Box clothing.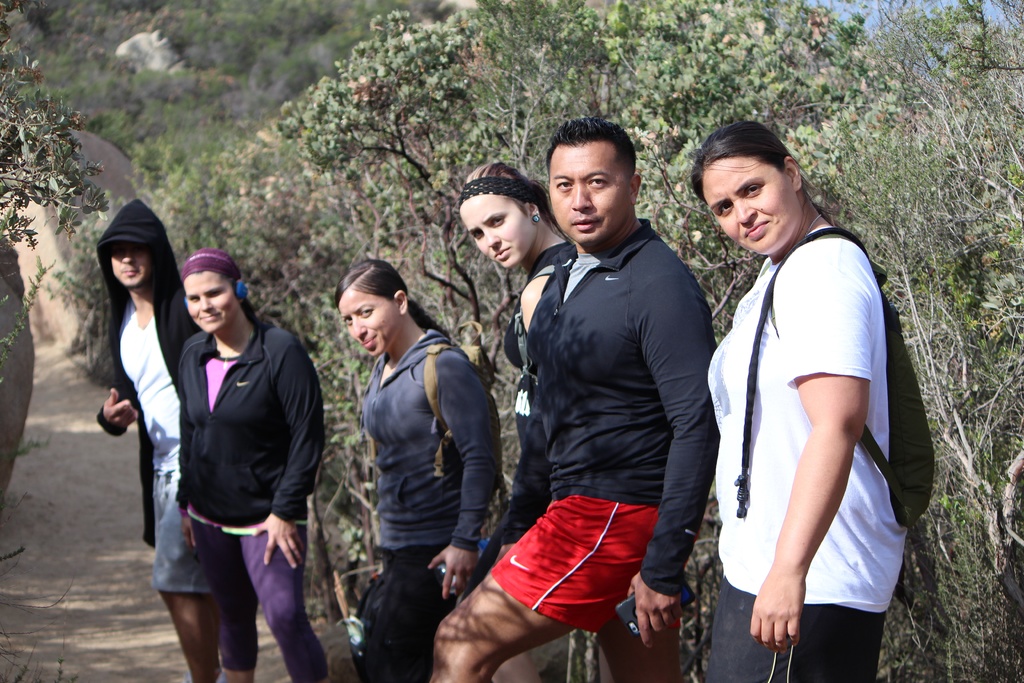
{"x1": 490, "y1": 216, "x2": 719, "y2": 634}.
